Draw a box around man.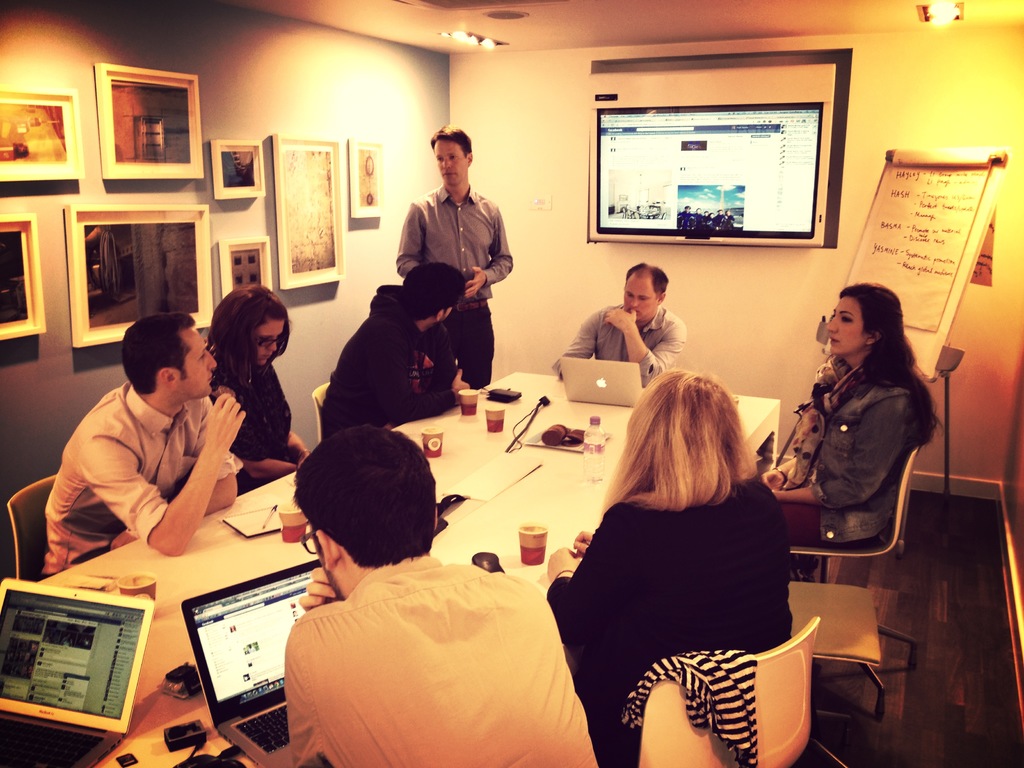
<bbox>286, 422, 600, 767</bbox>.
